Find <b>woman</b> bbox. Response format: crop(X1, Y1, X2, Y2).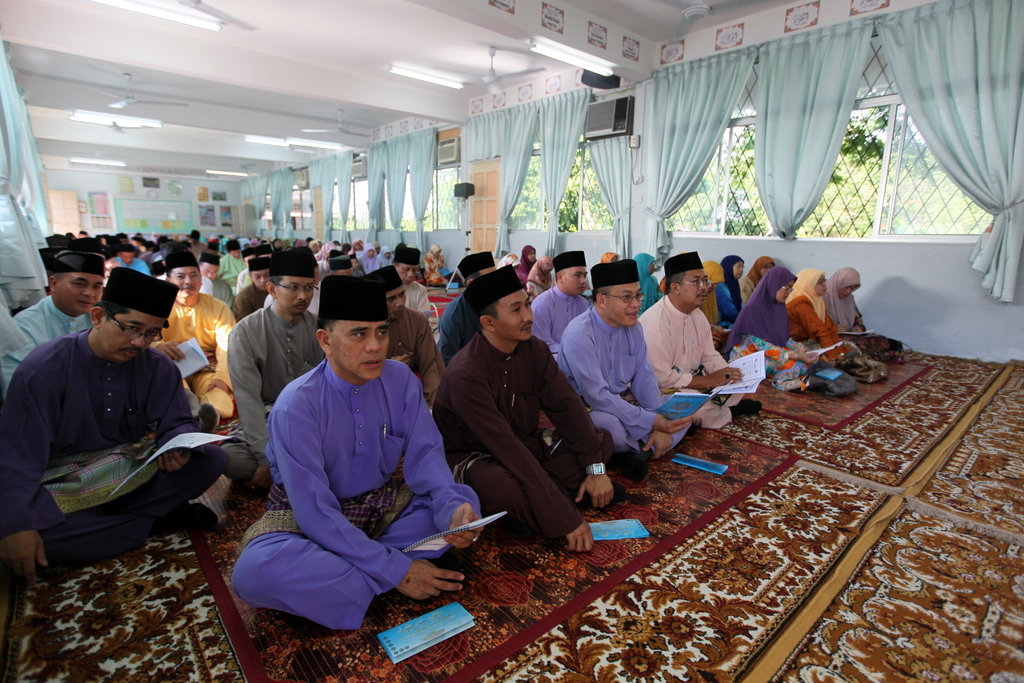
crop(703, 261, 727, 349).
